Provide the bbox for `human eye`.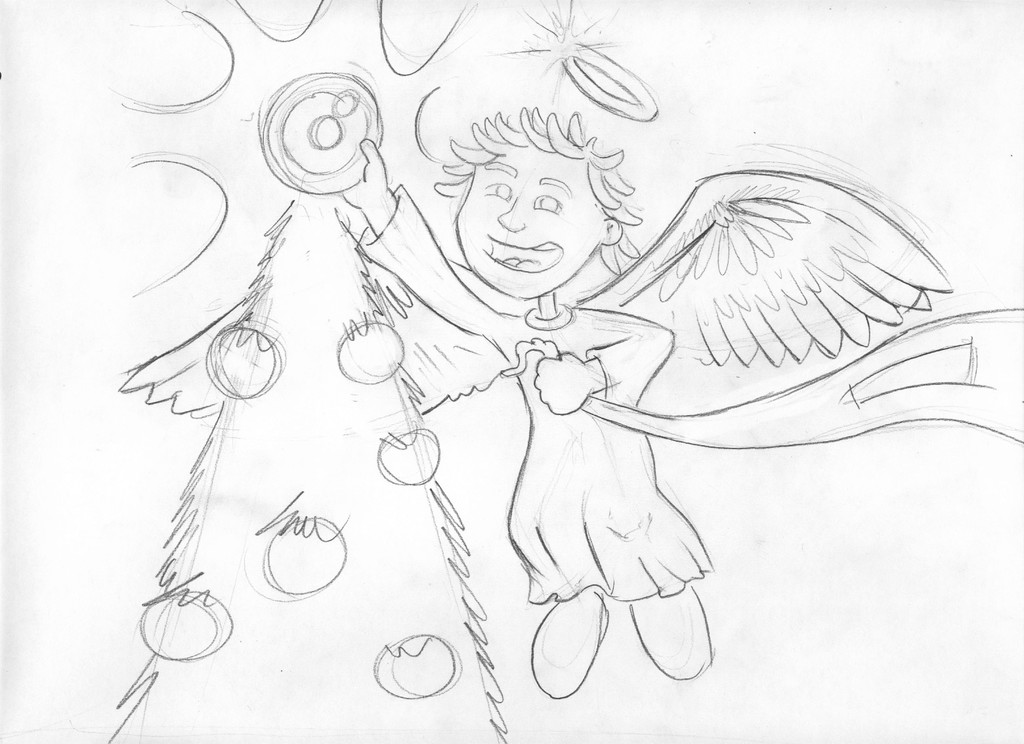
bbox=[481, 179, 507, 200].
